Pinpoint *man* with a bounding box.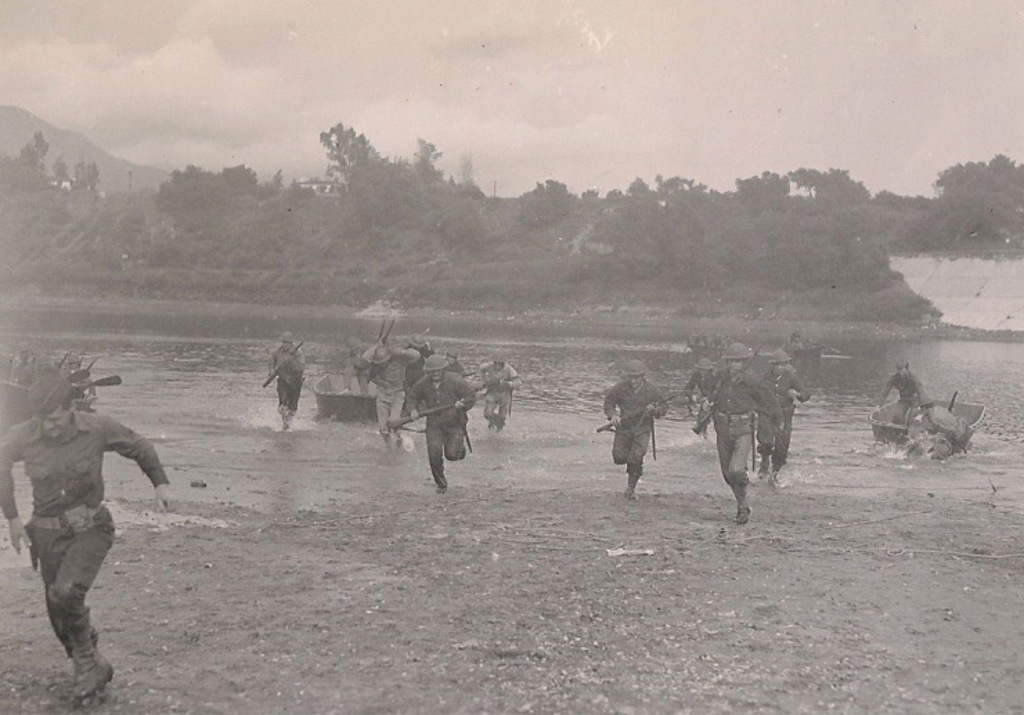
[757,347,811,485].
